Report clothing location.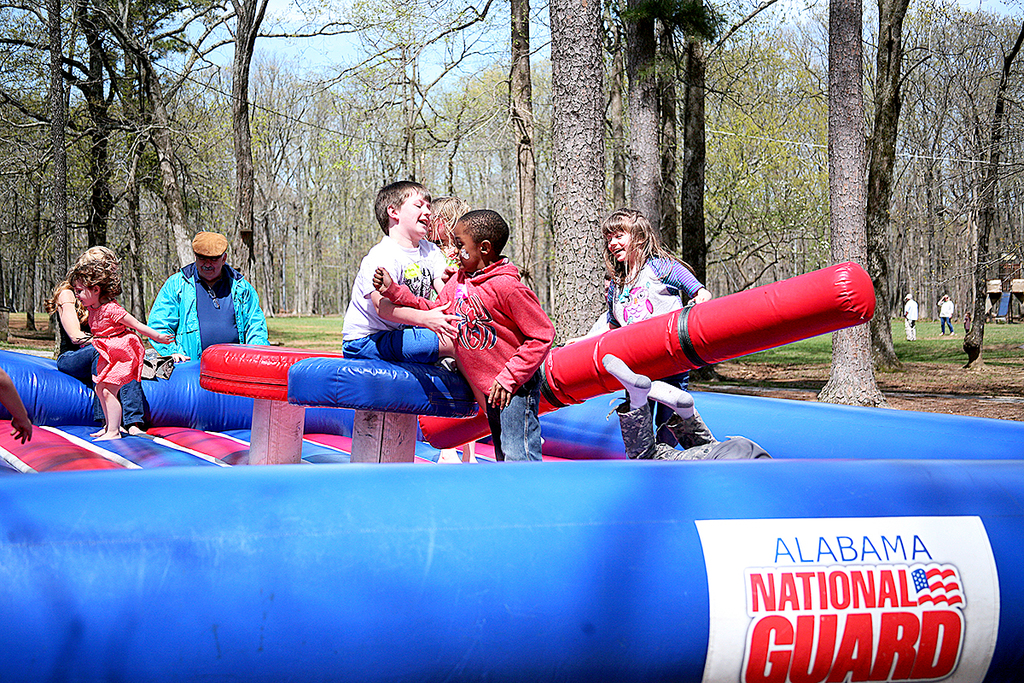
Report: left=900, top=297, right=919, bottom=342.
